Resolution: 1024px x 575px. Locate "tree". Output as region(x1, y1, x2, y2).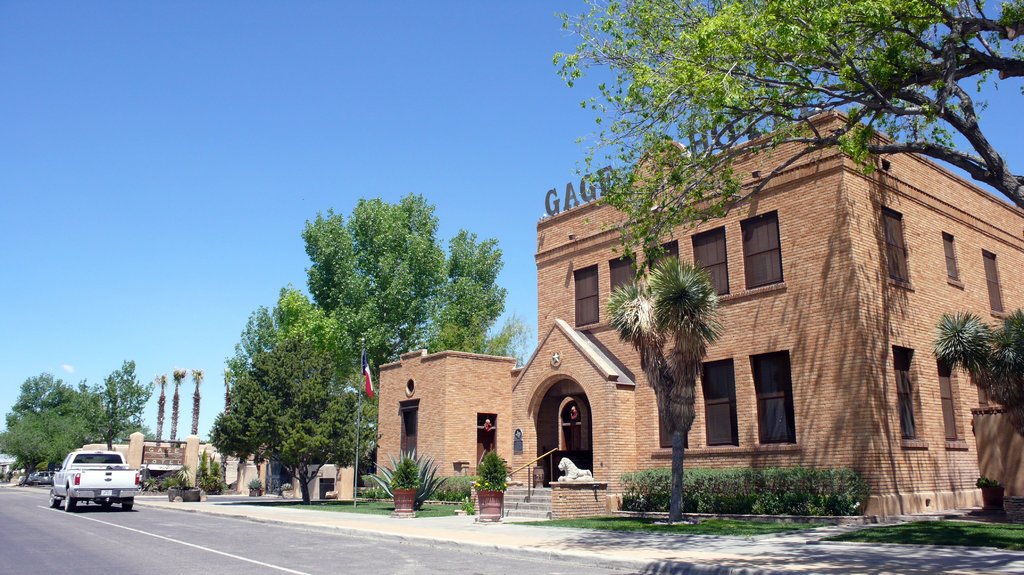
region(191, 368, 207, 434).
